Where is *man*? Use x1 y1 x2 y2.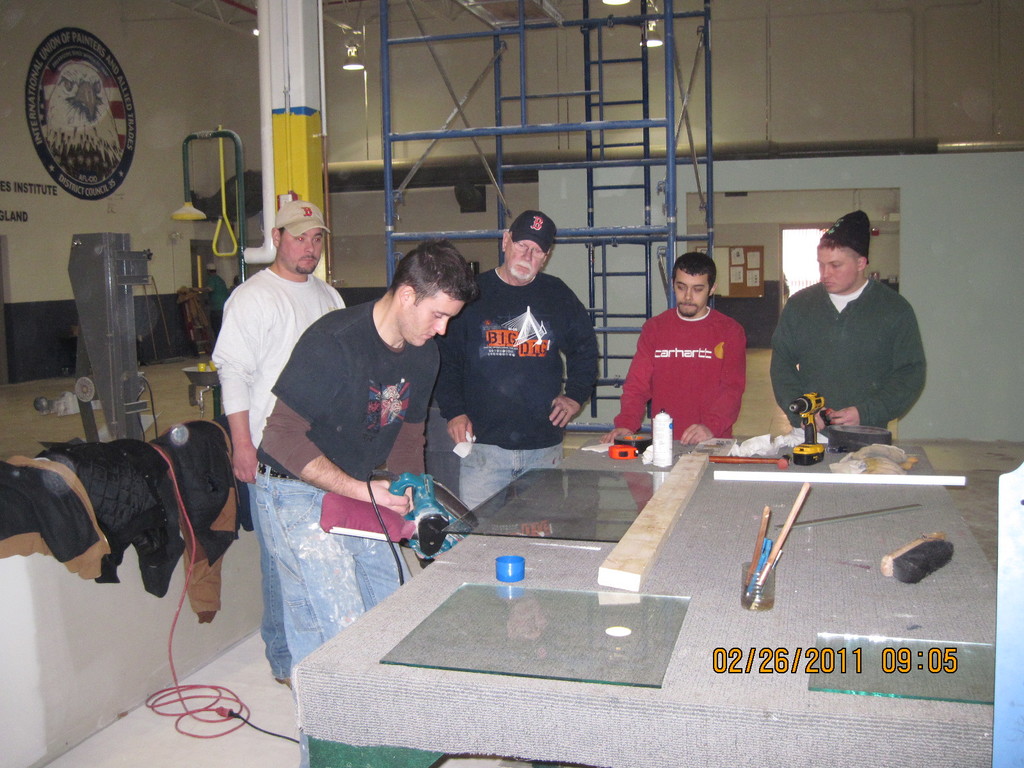
436 209 604 527.
